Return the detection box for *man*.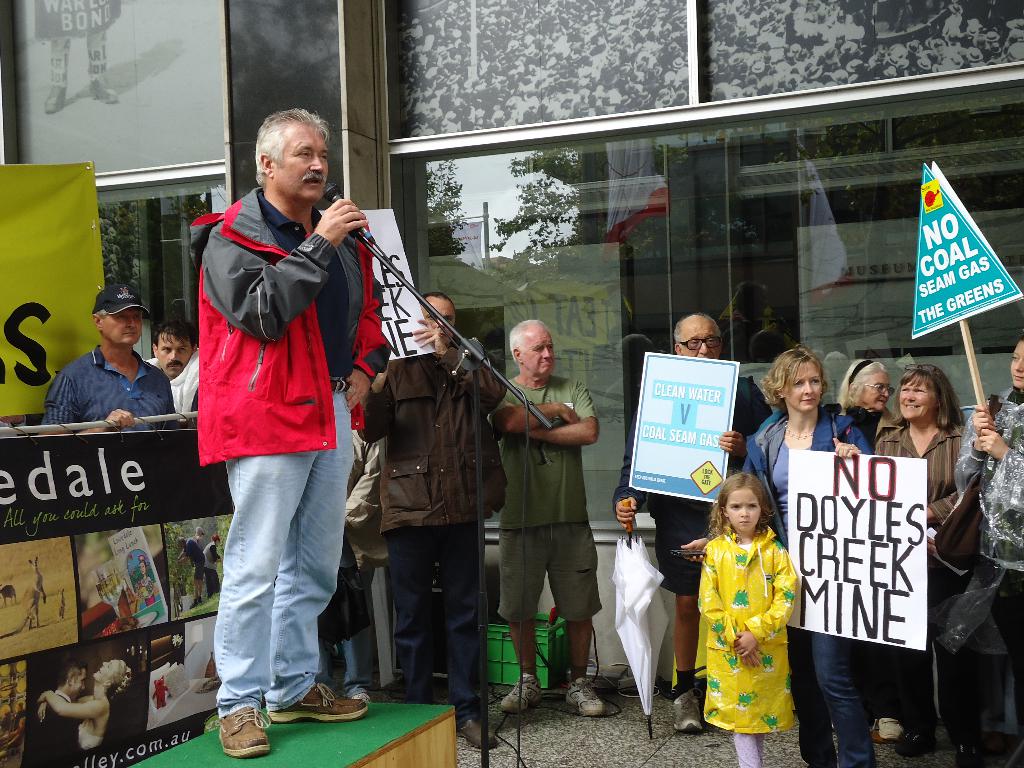
(left=207, top=538, right=235, bottom=609).
